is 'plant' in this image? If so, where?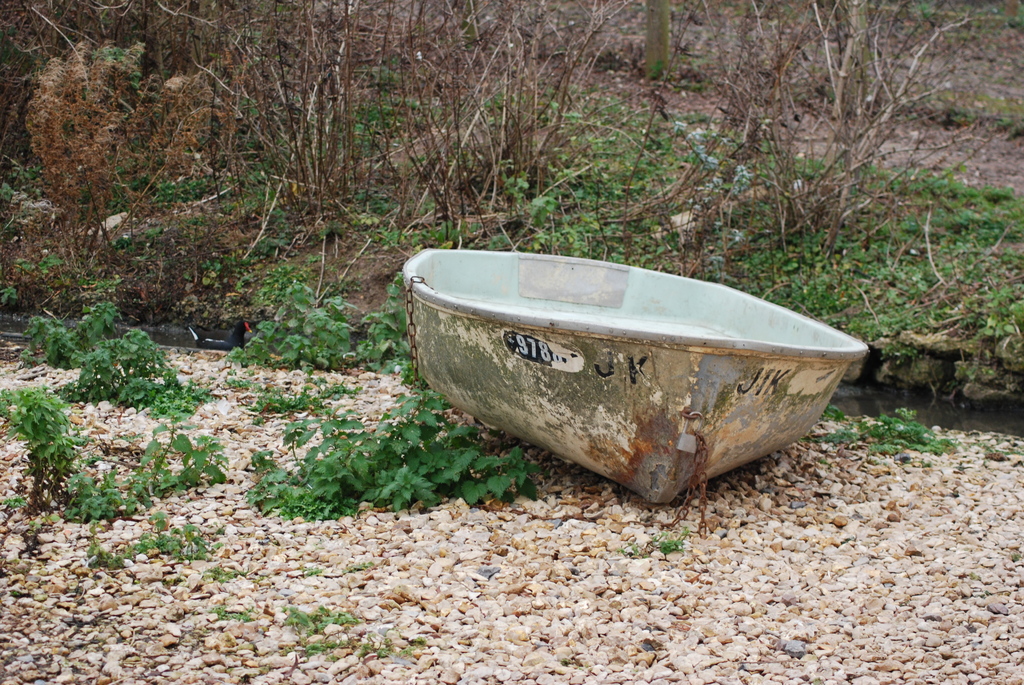
Yes, at bbox(291, 639, 333, 659).
